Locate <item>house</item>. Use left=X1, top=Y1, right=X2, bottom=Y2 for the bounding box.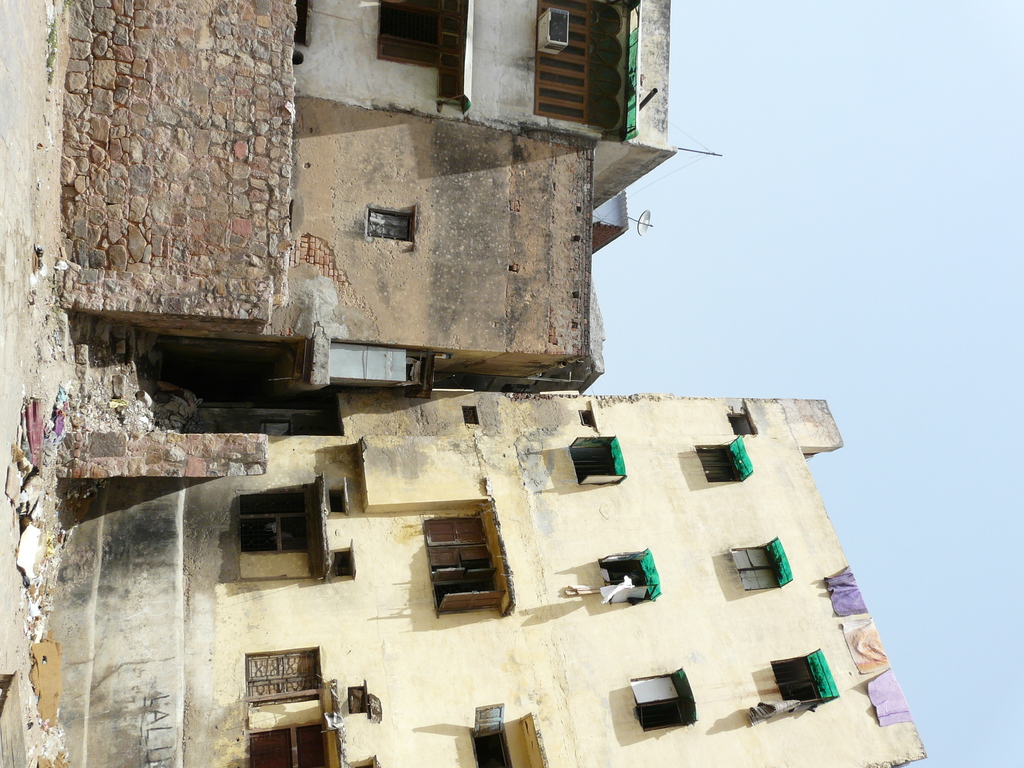
left=63, top=385, right=920, bottom=755.
